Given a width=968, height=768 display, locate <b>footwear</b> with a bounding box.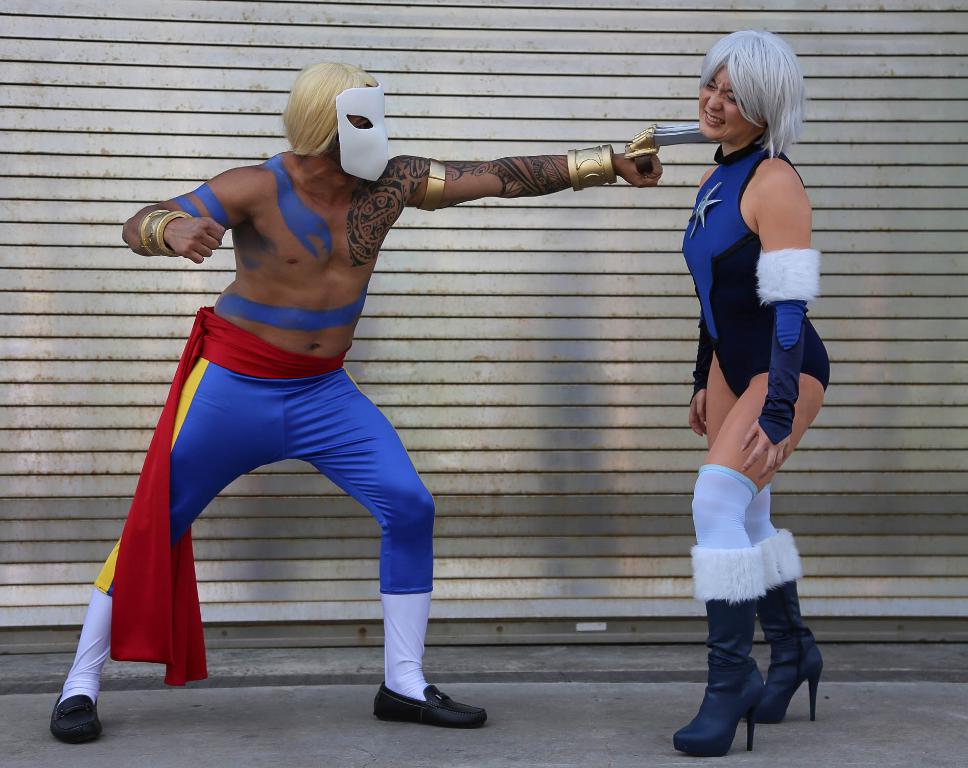
Located: <bbox>50, 693, 100, 743</bbox>.
